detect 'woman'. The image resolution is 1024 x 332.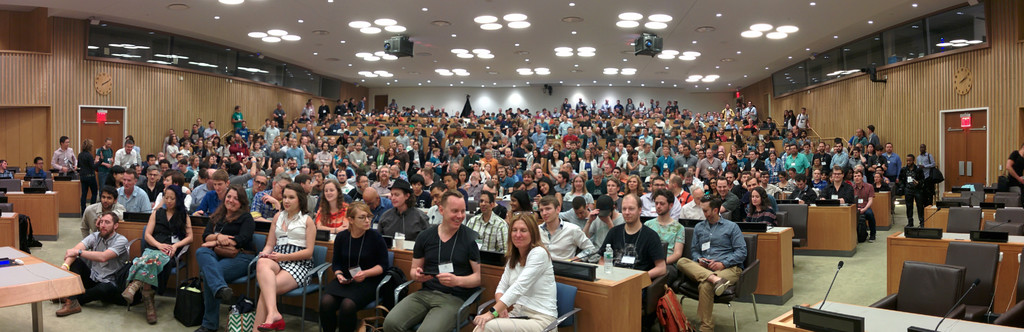
detection(501, 191, 540, 227).
